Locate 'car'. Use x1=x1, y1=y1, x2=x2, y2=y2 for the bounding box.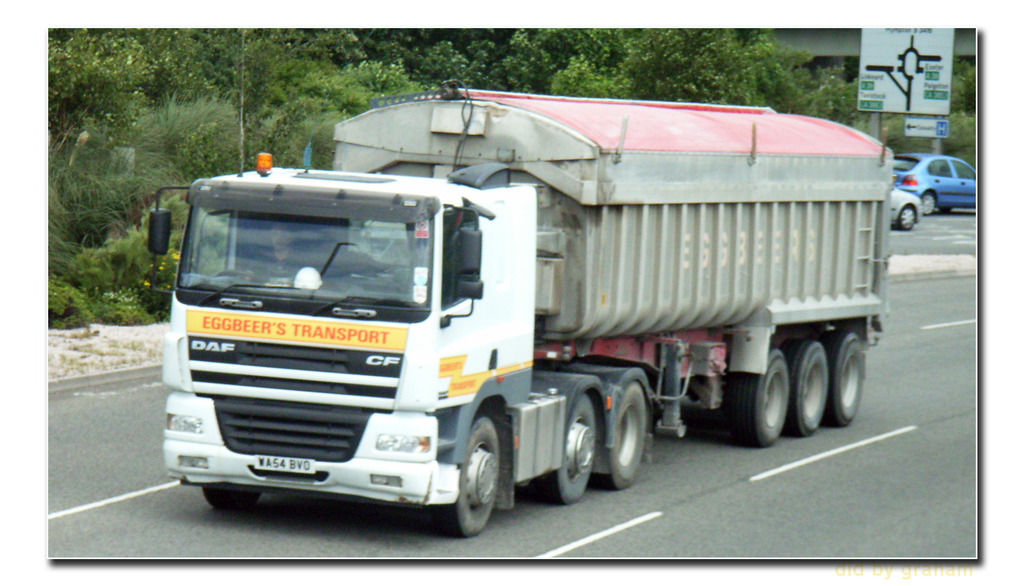
x1=889, y1=190, x2=918, y2=227.
